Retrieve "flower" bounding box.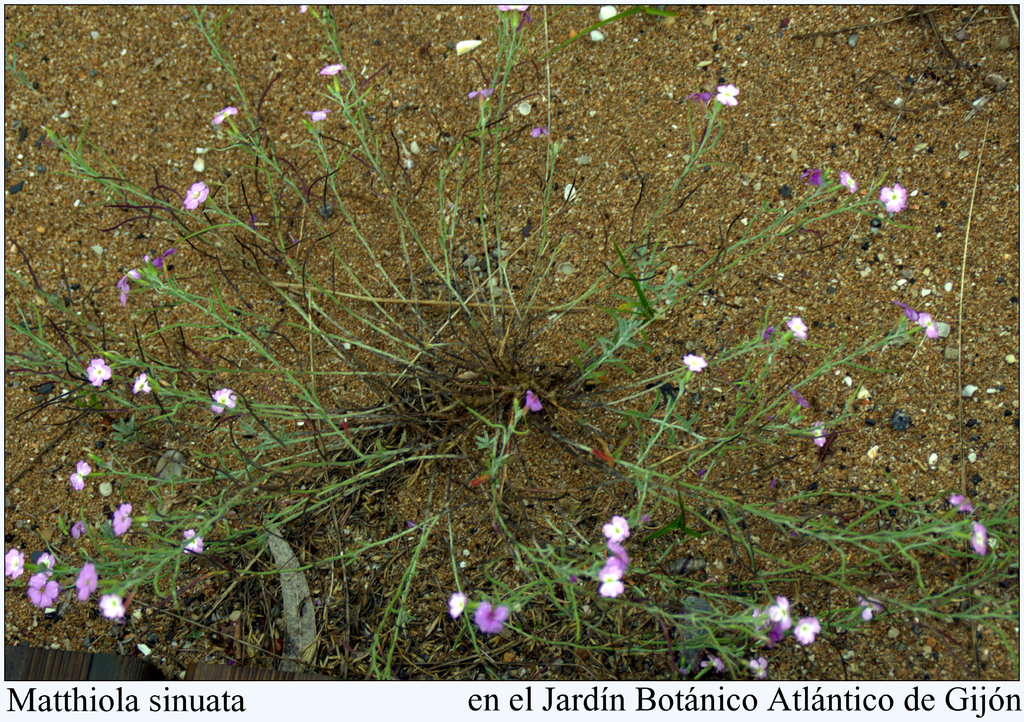
Bounding box: 760 621 780 646.
